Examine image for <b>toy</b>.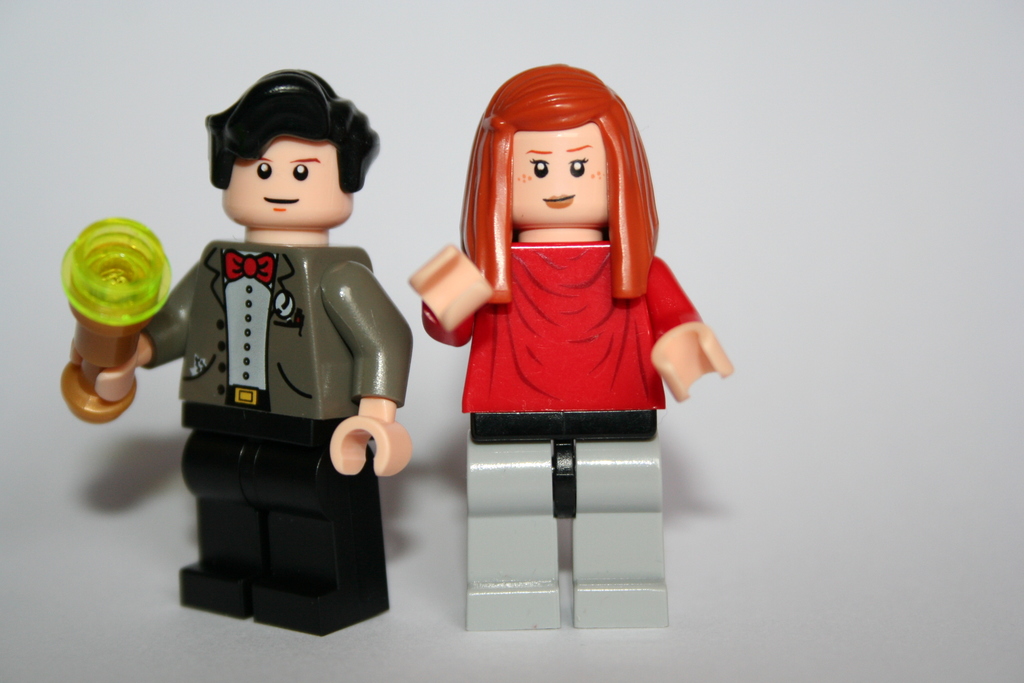
Examination result: pyautogui.locateOnScreen(419, 76, 721, 490).
